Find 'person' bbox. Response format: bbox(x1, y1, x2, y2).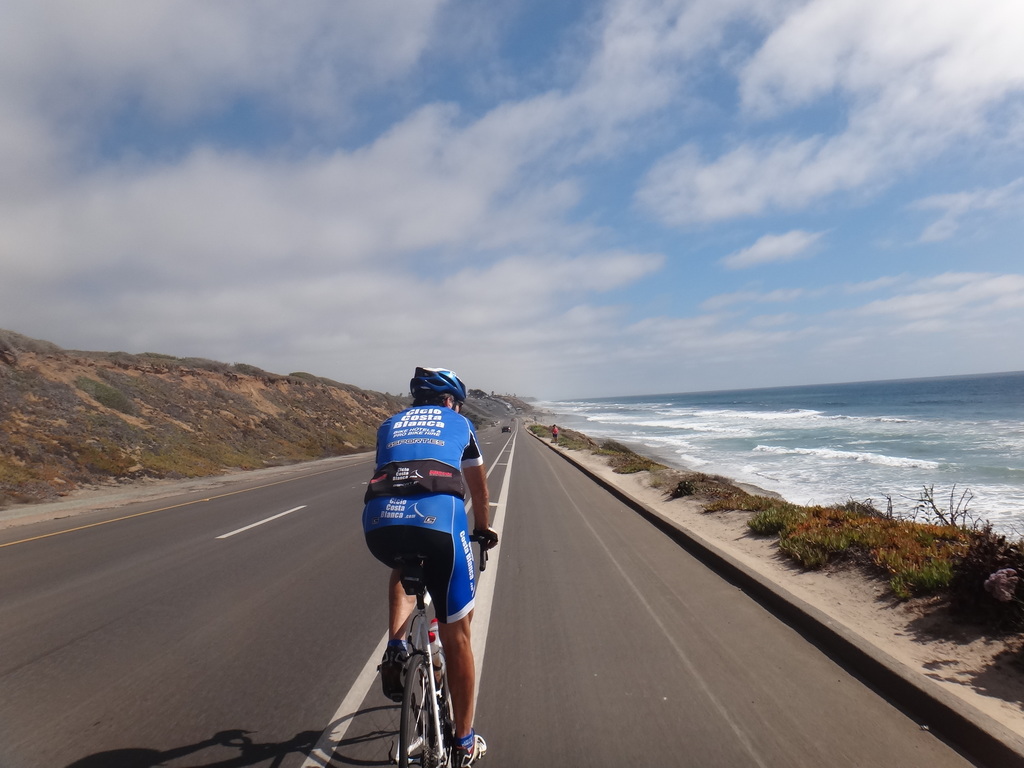
bbox(549, 426, 558, 442).
